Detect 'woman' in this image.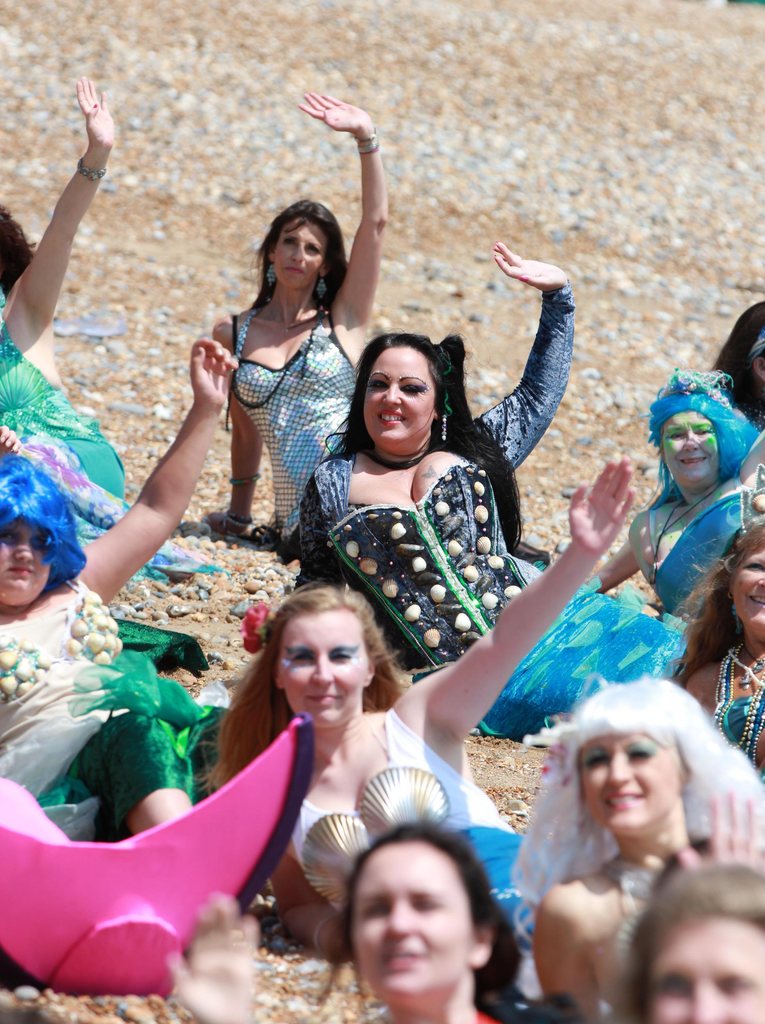
Detection: [335, 810, 593, 1023].
